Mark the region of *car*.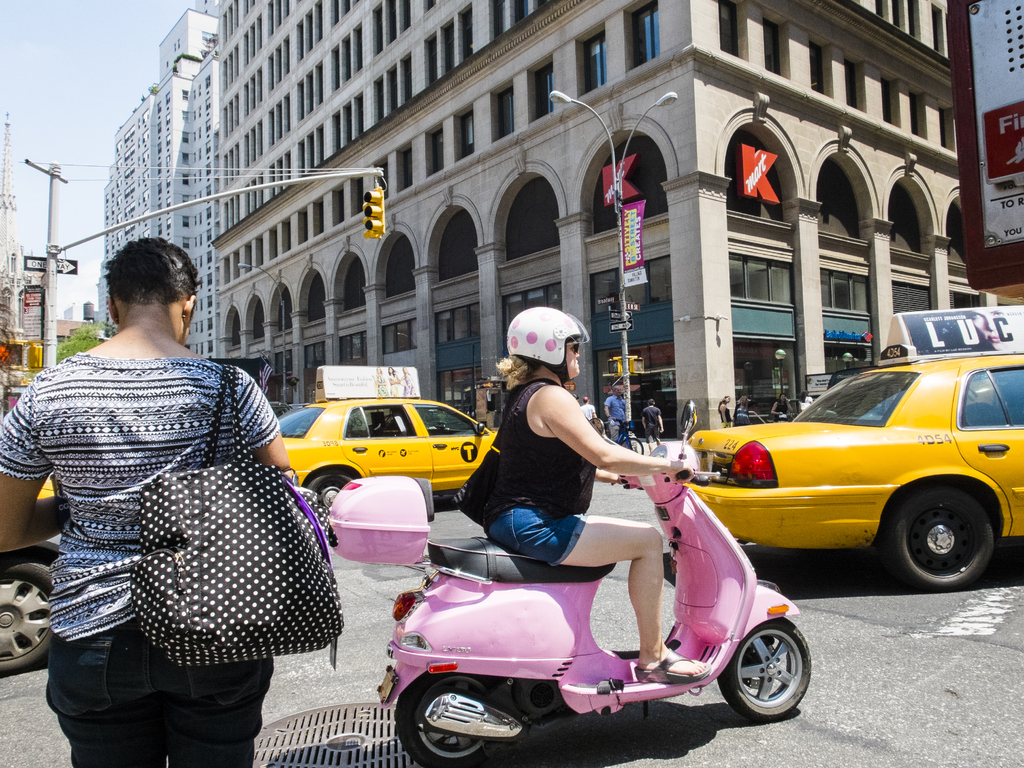
Region: detection(0, 468, 65, 677).
